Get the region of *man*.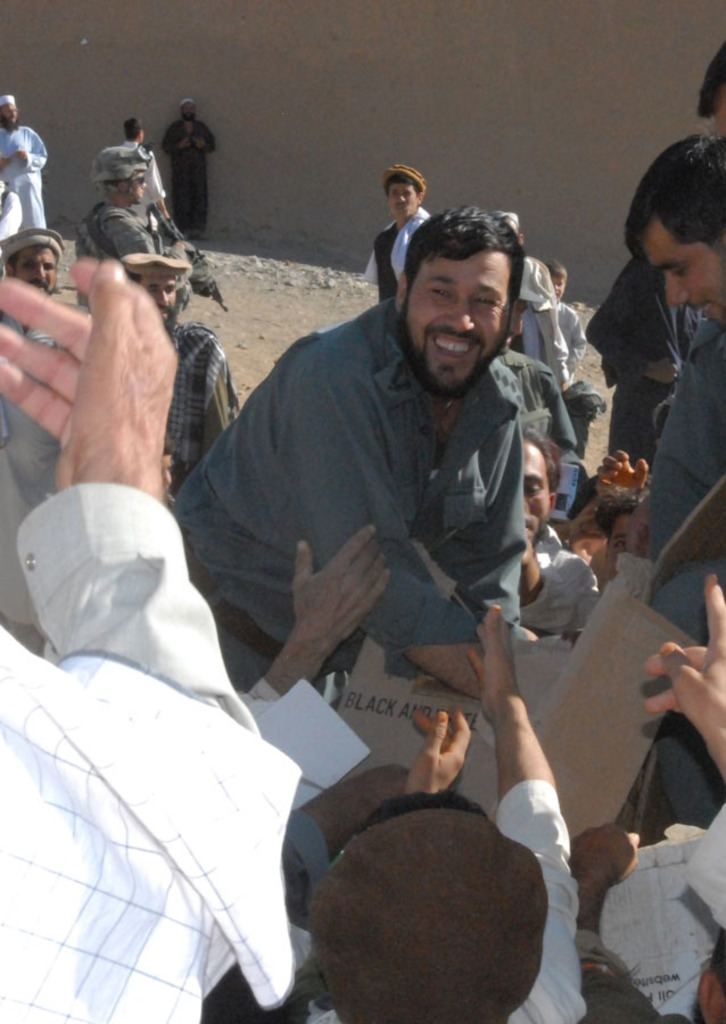
685,31,725,158.
